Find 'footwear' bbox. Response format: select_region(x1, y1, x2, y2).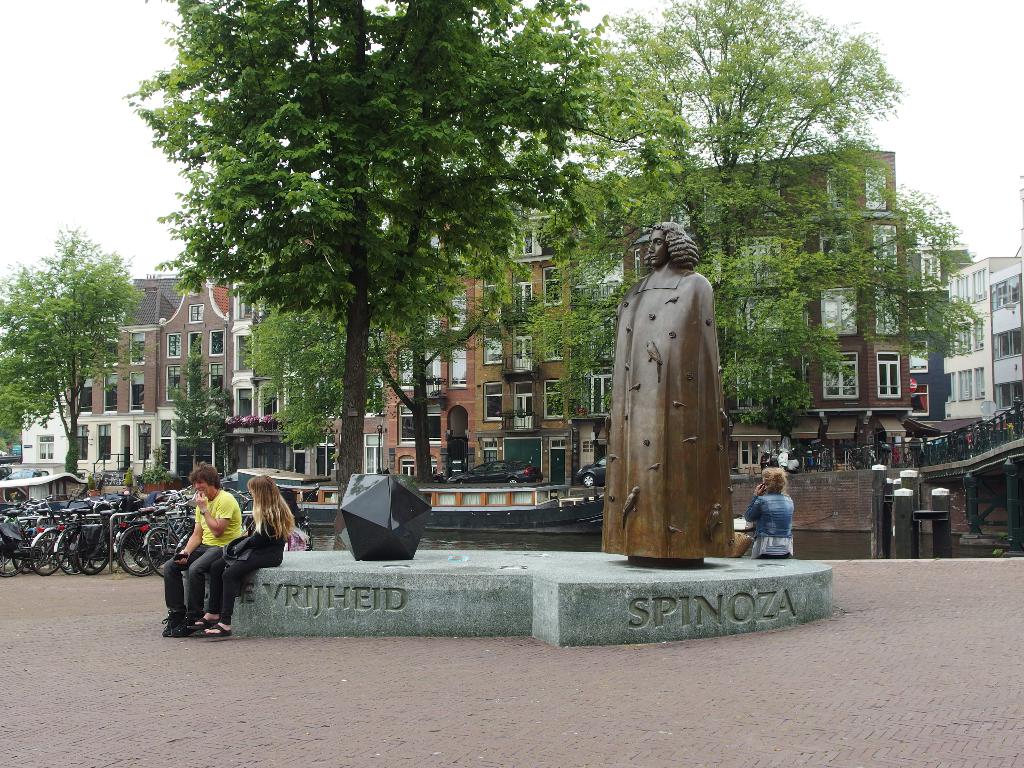
select_region(172, 614, 205, 637).
